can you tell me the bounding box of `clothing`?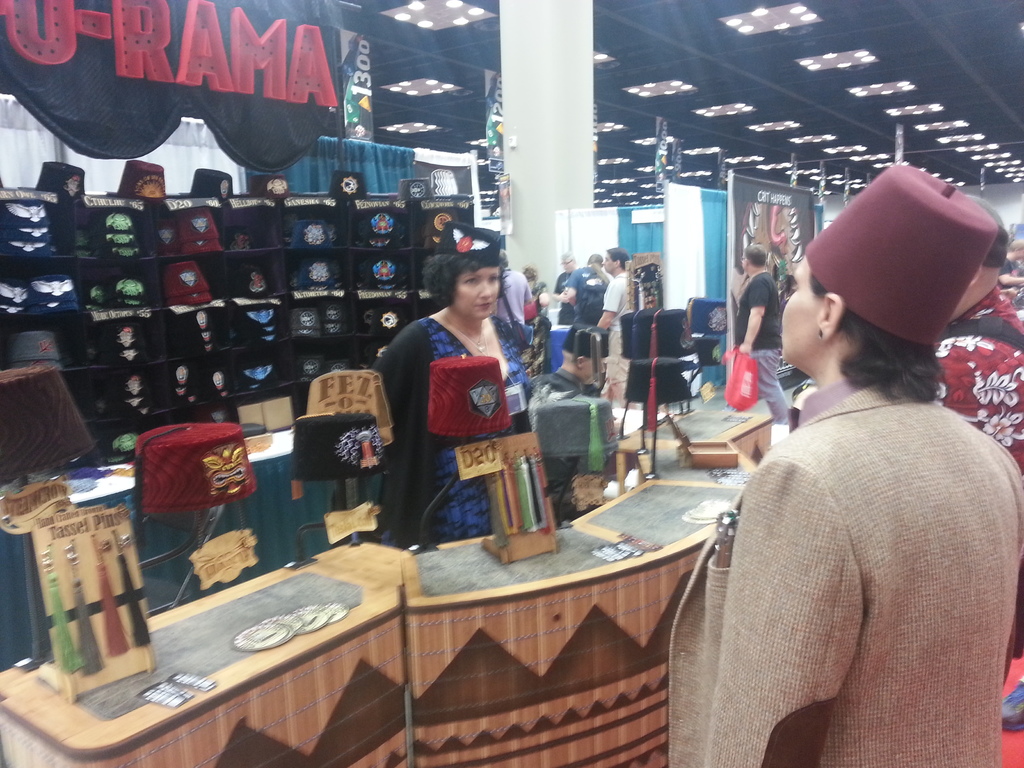
599,268,643,394.
